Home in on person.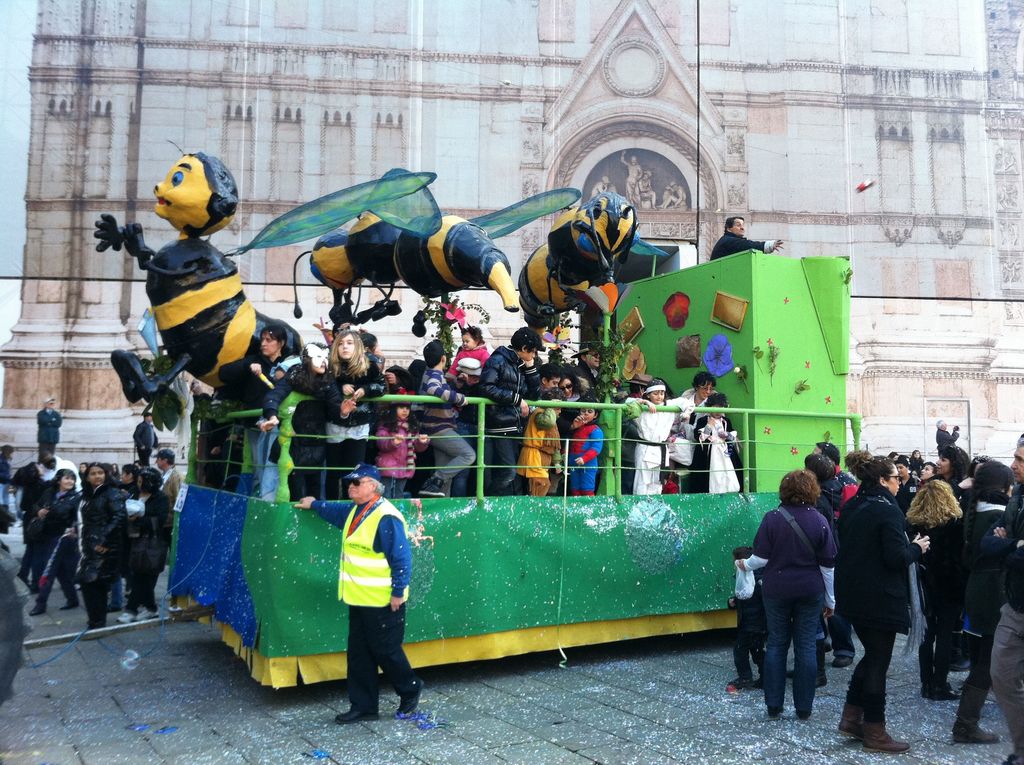
Homed in at bbox=(377, 402, 430, 497).
